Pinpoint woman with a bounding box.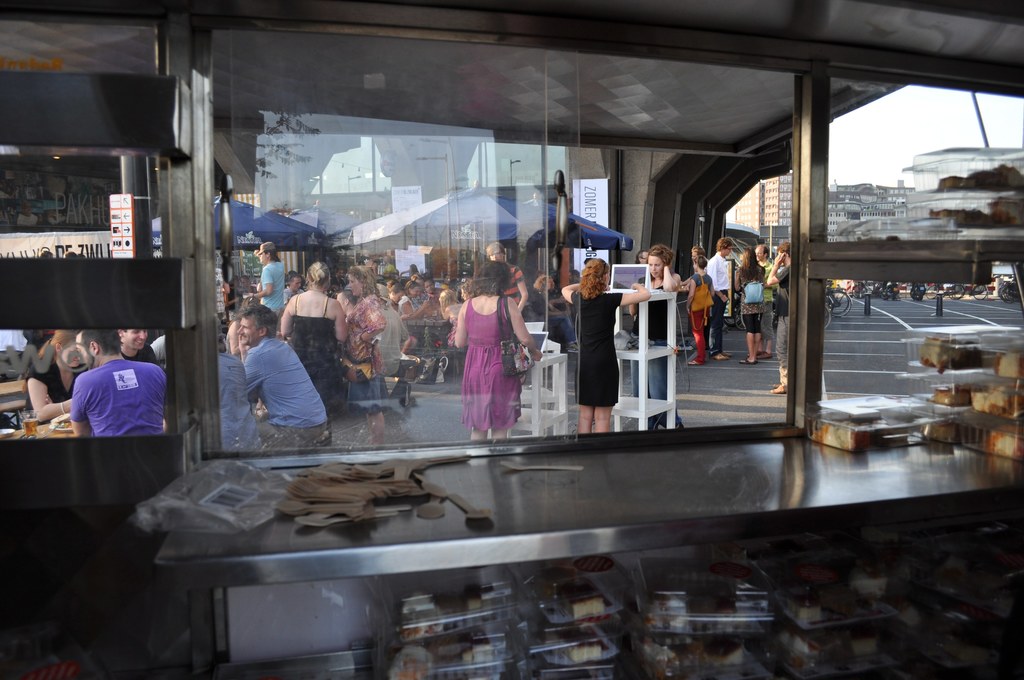
box=[221, 296, 262, 368].
